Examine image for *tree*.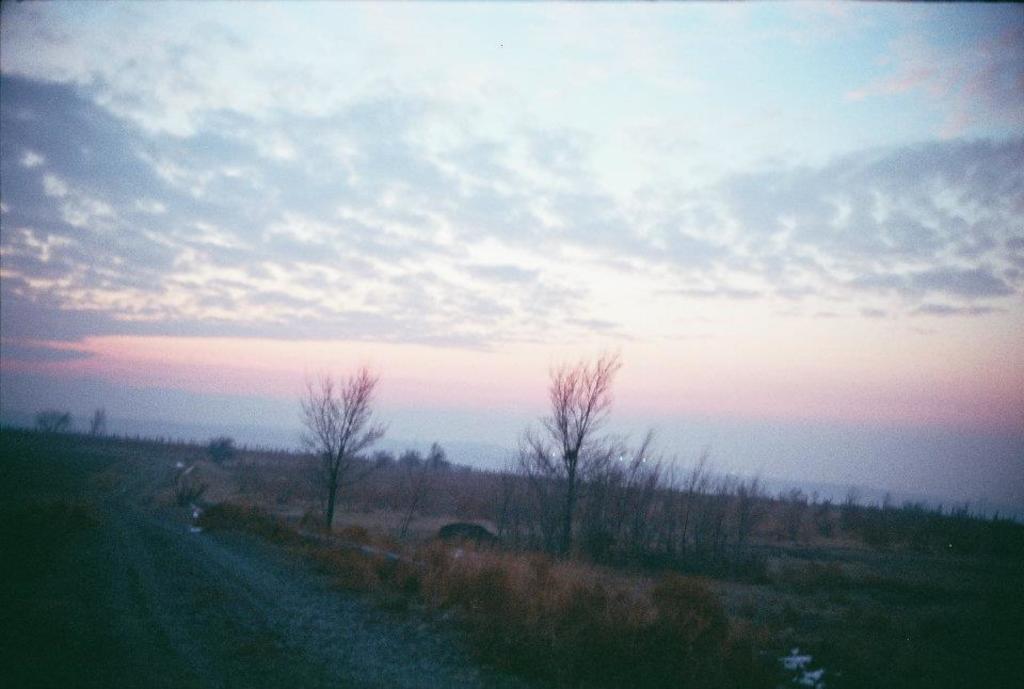
Examination result: l=391, t=432, r=462, b=546.
